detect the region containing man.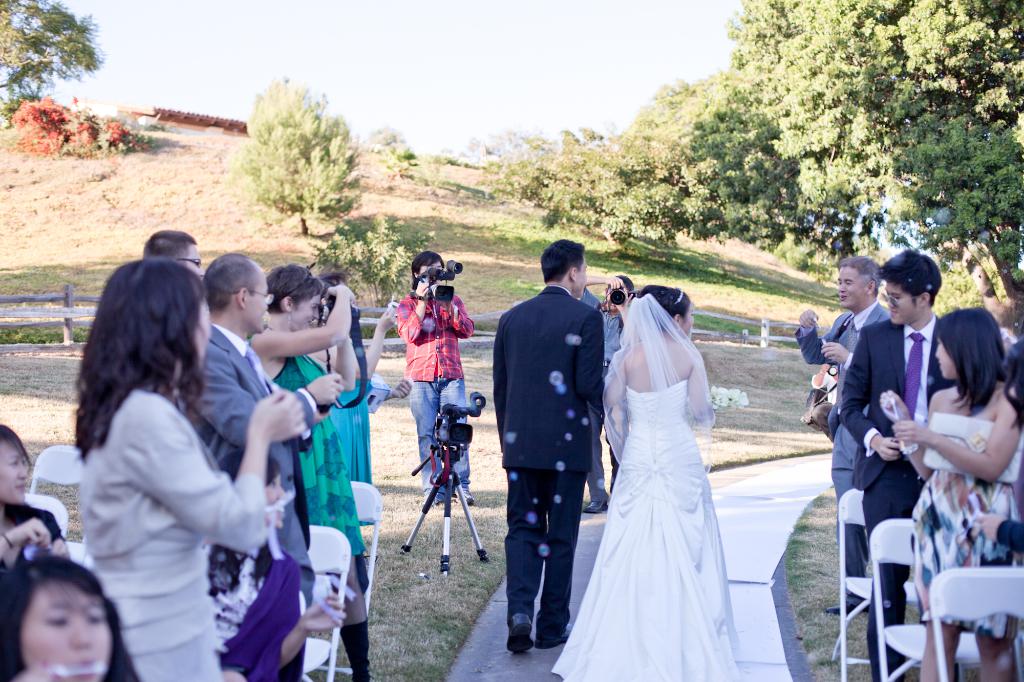
[577,270,637,512].
